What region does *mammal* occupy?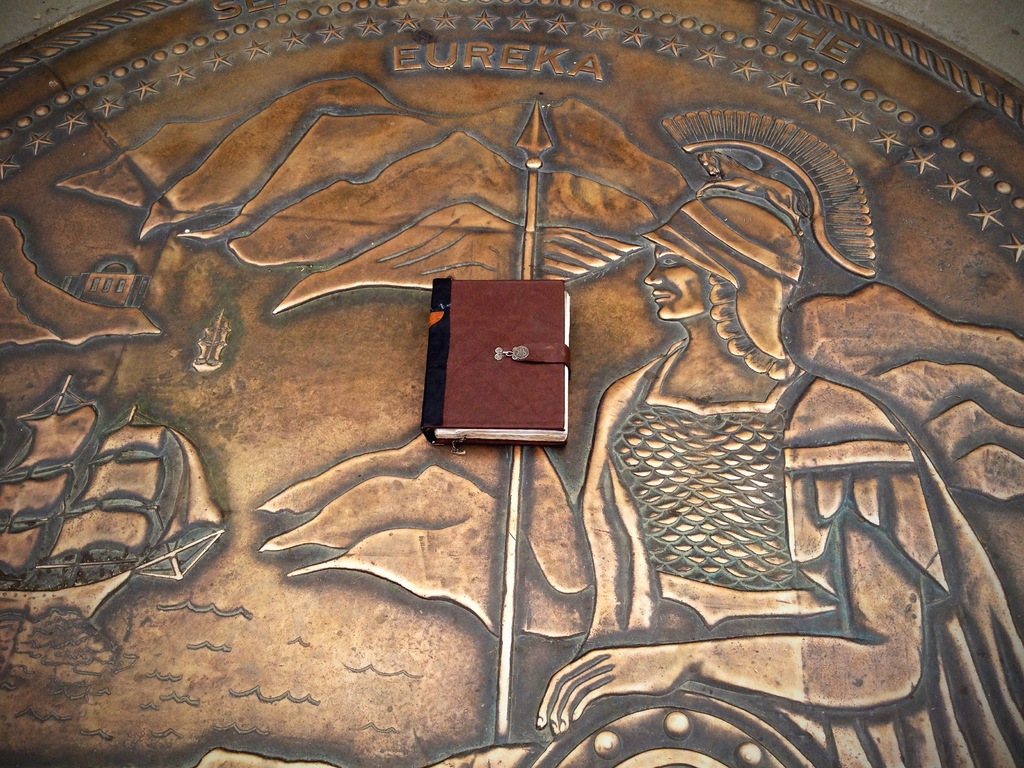
x1=536, y1=193, x2=947, y2=767.
